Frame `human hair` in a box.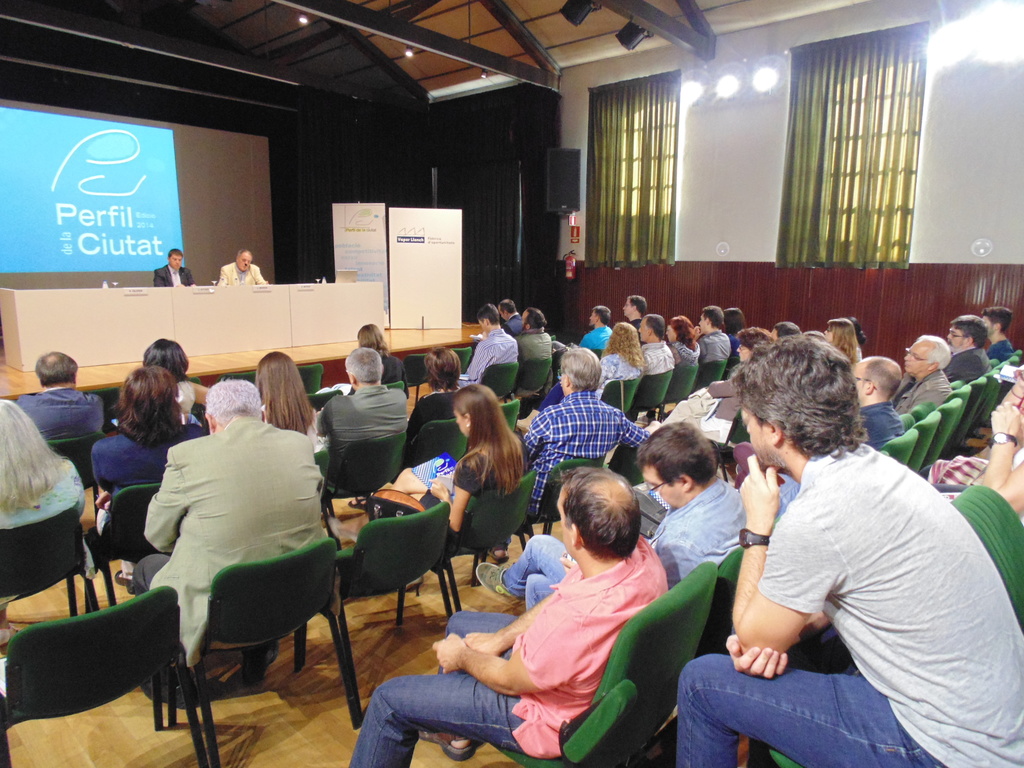
<box>672,316,697,350</box>.
